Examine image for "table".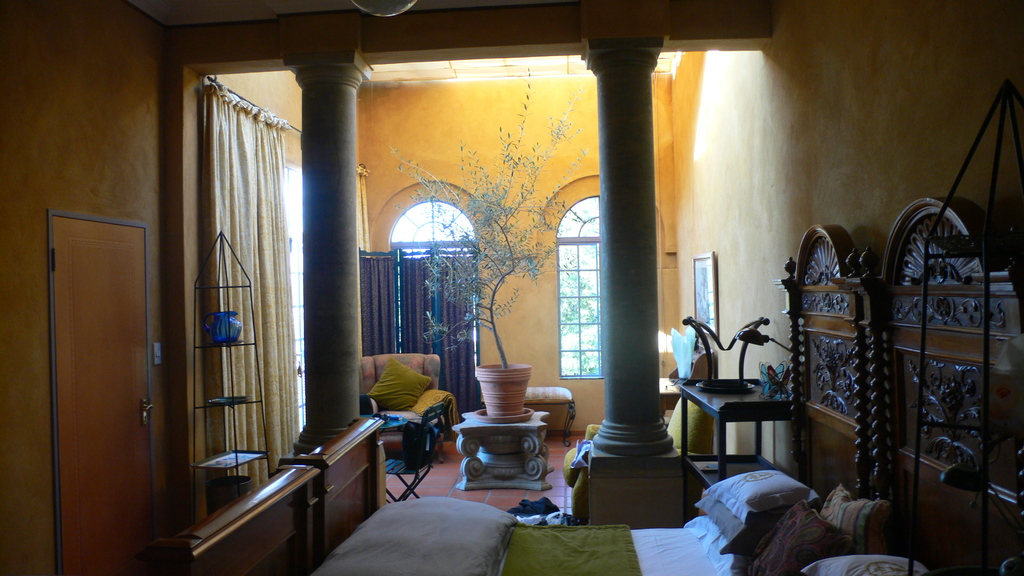
Examination result: box=[673, 378, 785, 457].
